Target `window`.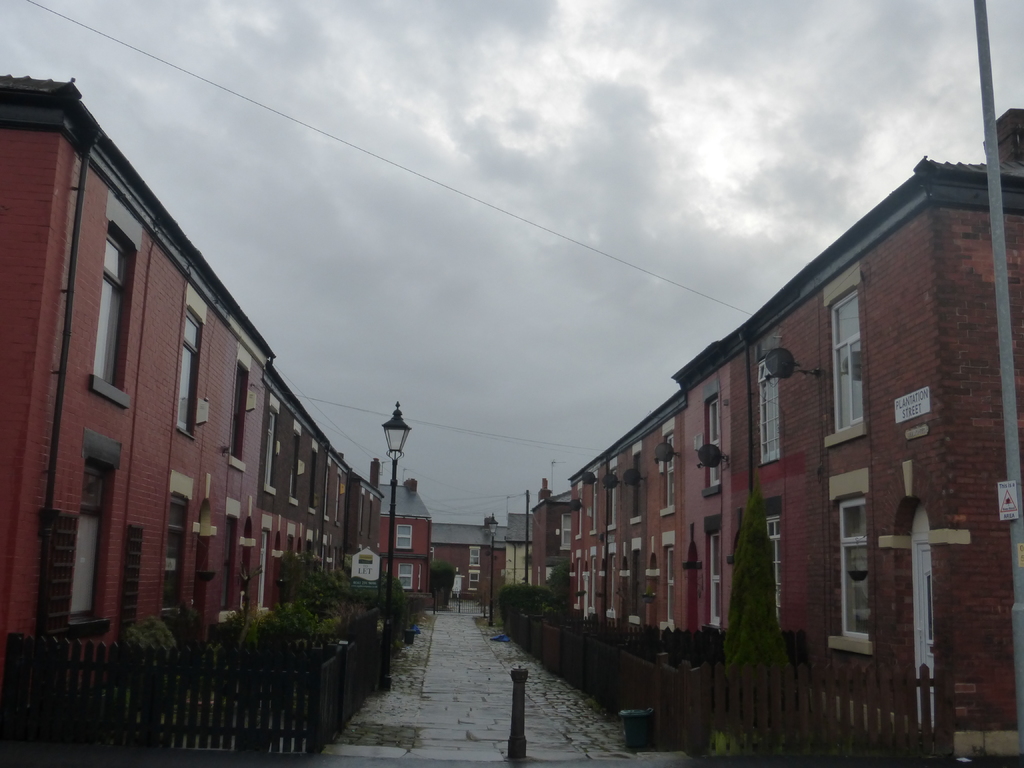
Target region: Rect(323, 460, 330, 516).
